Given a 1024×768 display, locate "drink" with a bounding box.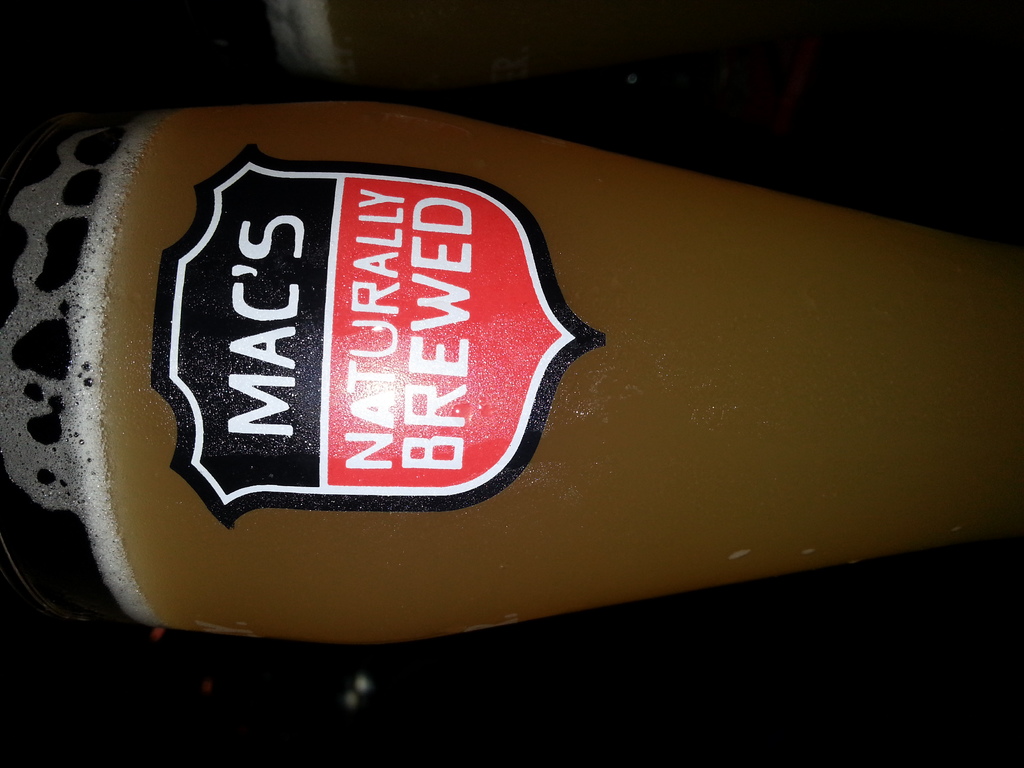
Located: (67,93,1023,641).
